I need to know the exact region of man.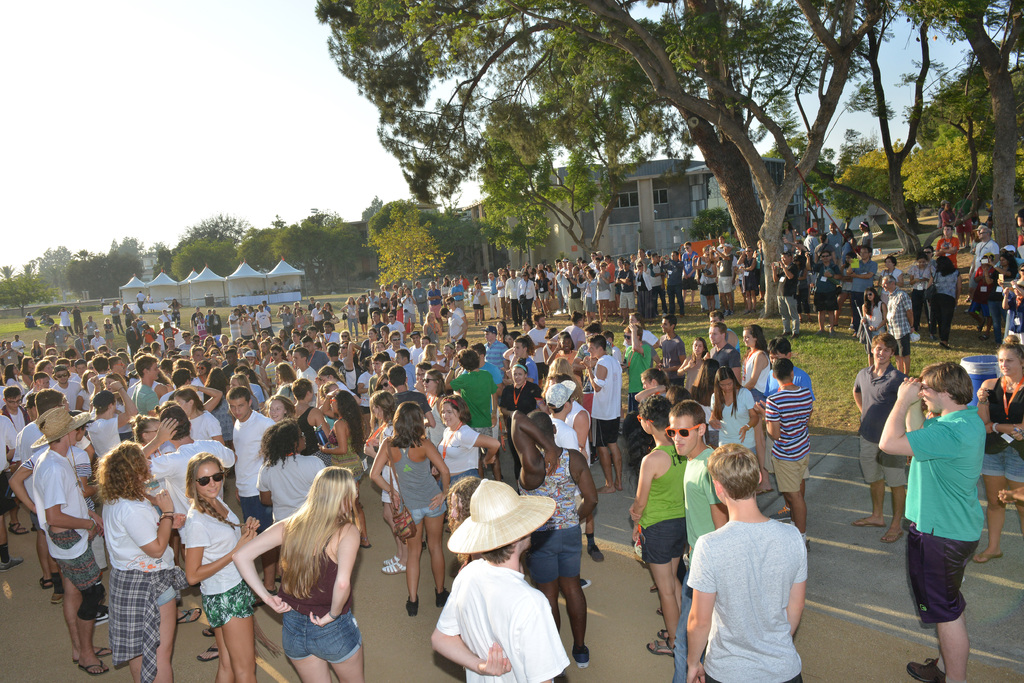
Region: <bbox>959, 230, 996, 316</bbox>.
